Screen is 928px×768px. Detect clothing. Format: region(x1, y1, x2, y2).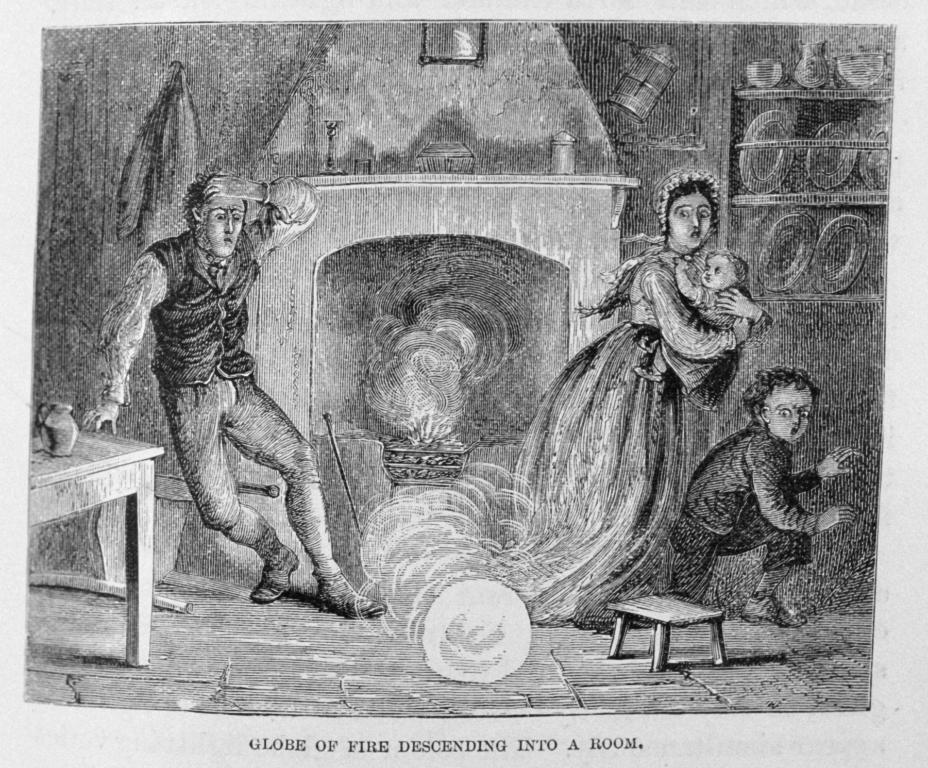
region(498, 236, 734, 632).
